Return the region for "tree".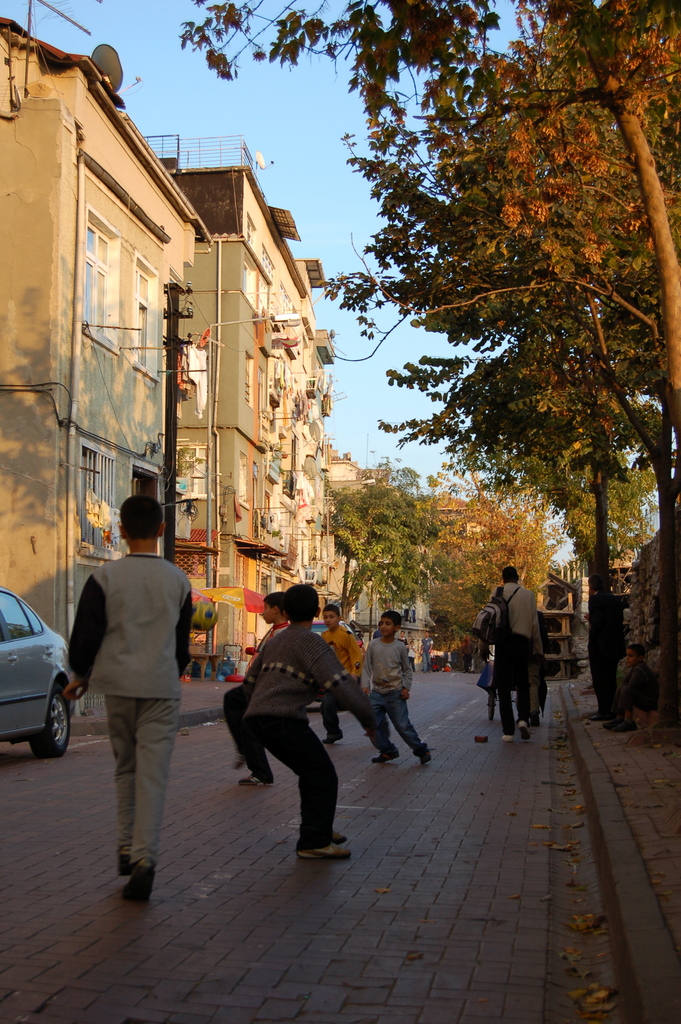
(x1=165, y1=0, x2=680, y2=768).
